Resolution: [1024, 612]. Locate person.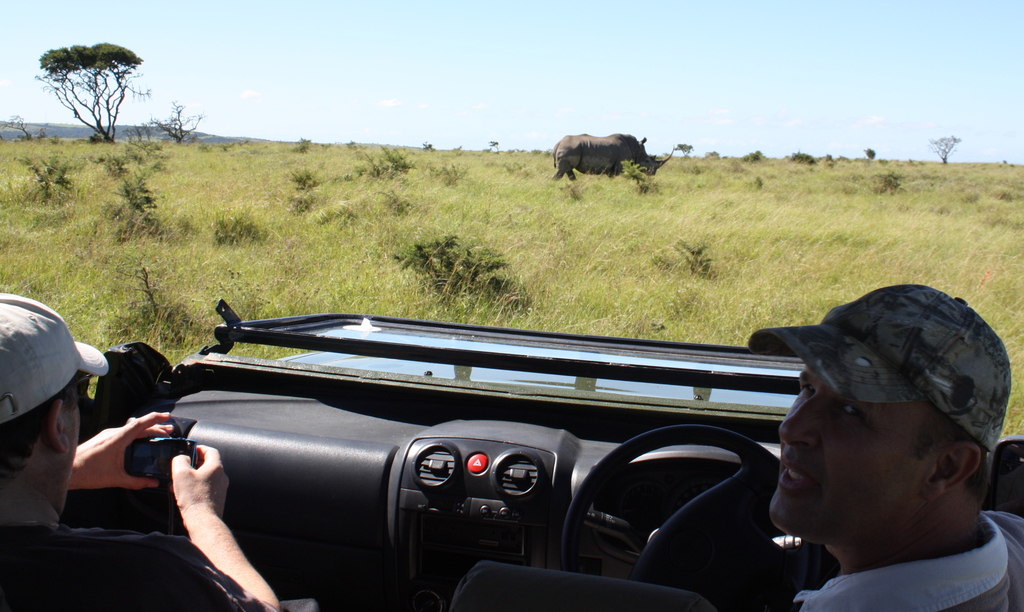
box(749, 279, 1023, 611).
